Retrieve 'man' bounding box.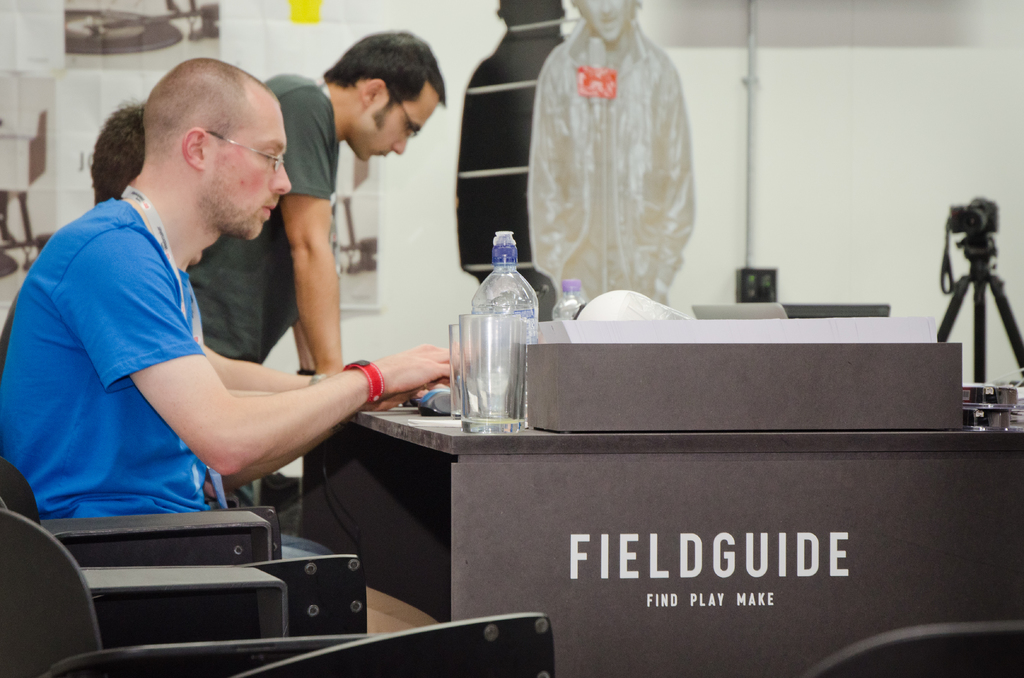
Bounding box: x1=184 y1=26 x2=456 y2=528.
